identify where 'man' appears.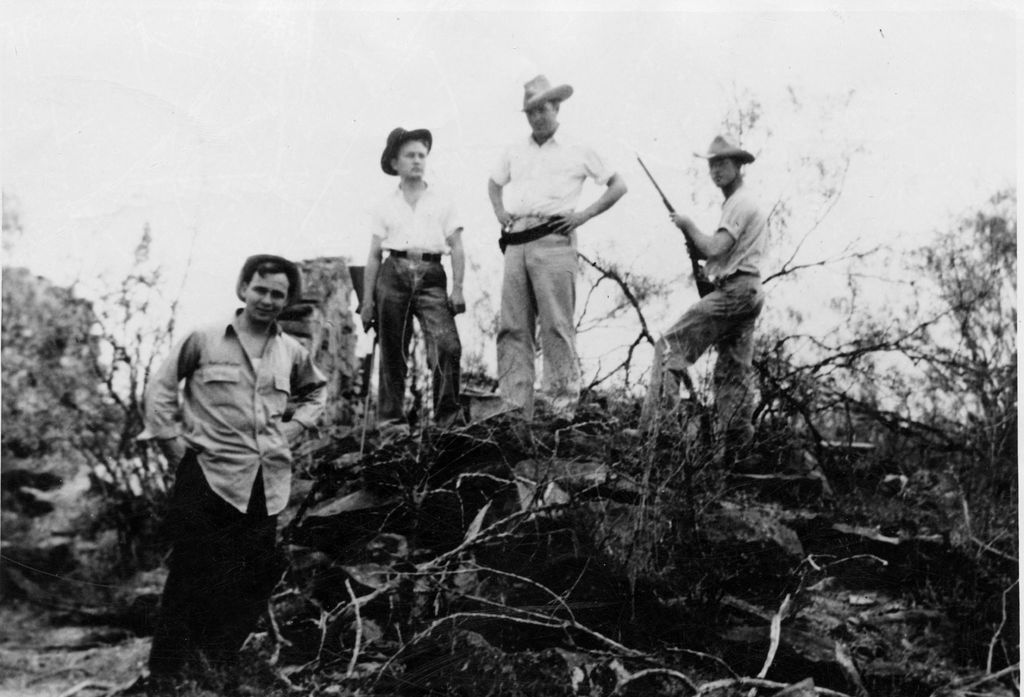
Appears at x1=631 y1=125 x2=767 y2=472.
